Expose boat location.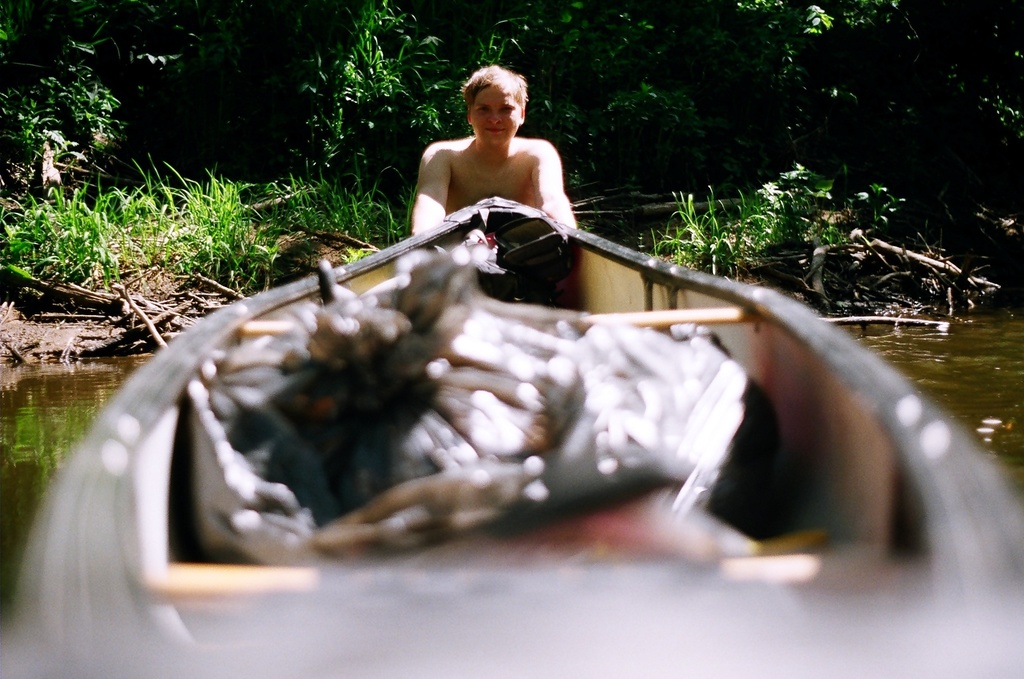
Exposed at x1=1, y1=149, x2=1017, y2=610.
